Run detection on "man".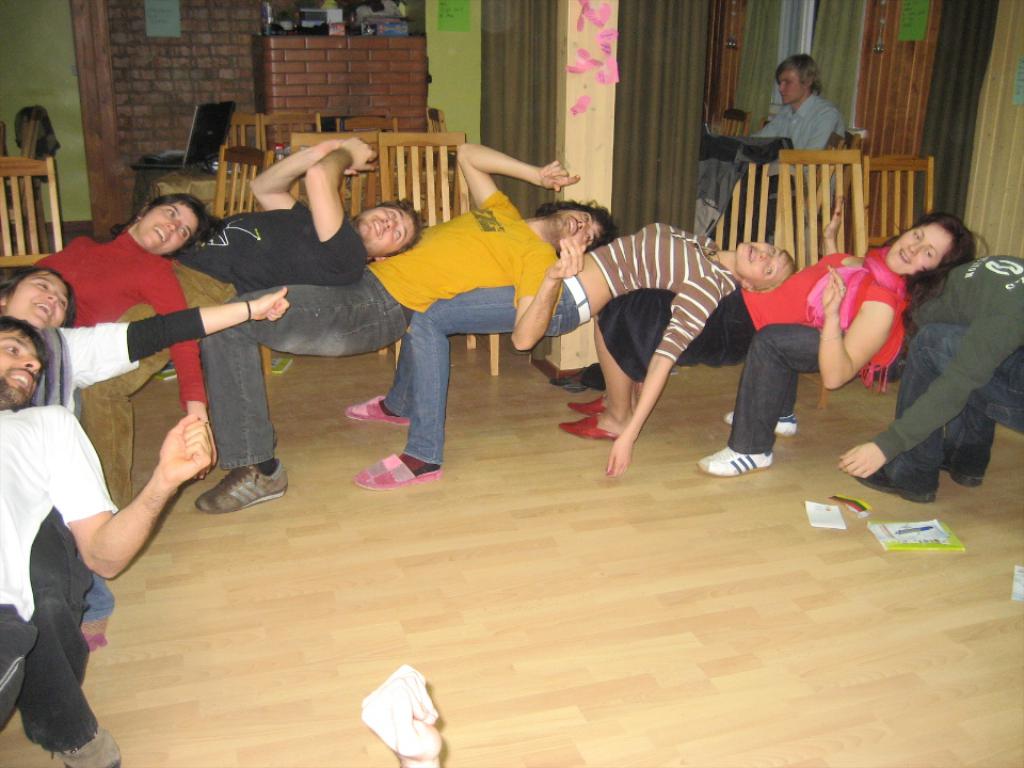
Result: [0,322,217,766].
